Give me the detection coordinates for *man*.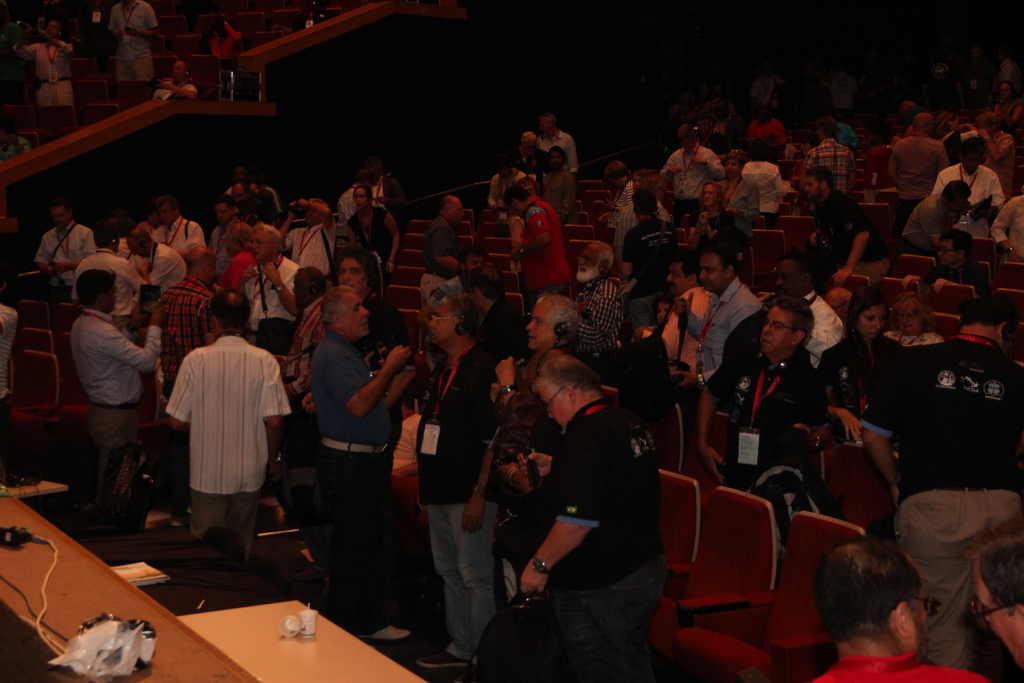
l=35, t=202, r=93, b=300.
